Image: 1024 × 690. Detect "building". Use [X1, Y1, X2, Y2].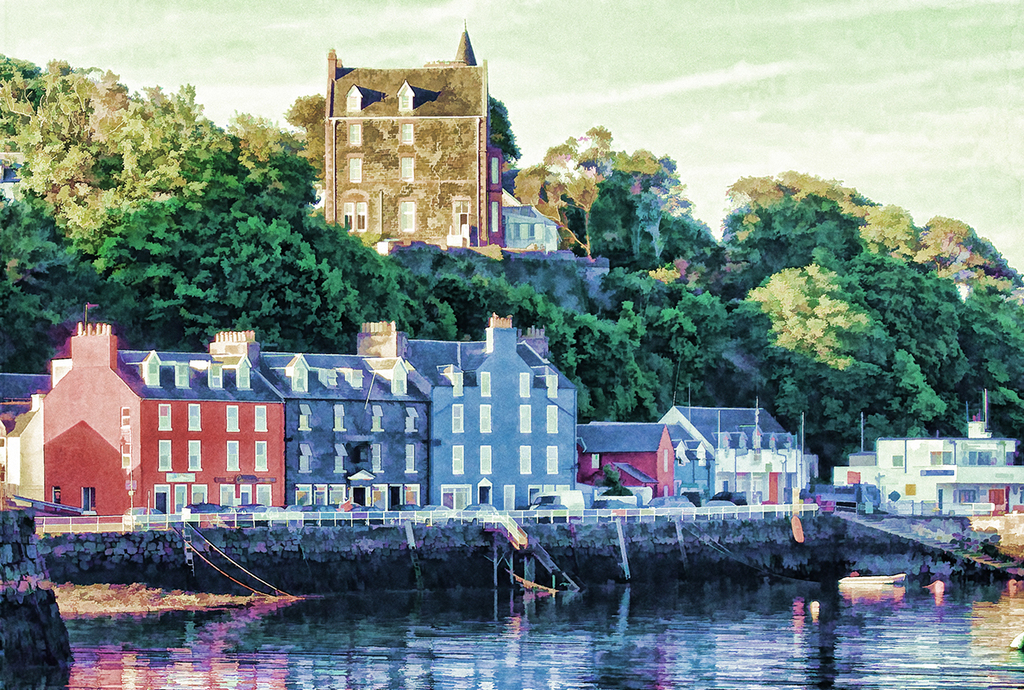
[326, 28, 500, 251].
